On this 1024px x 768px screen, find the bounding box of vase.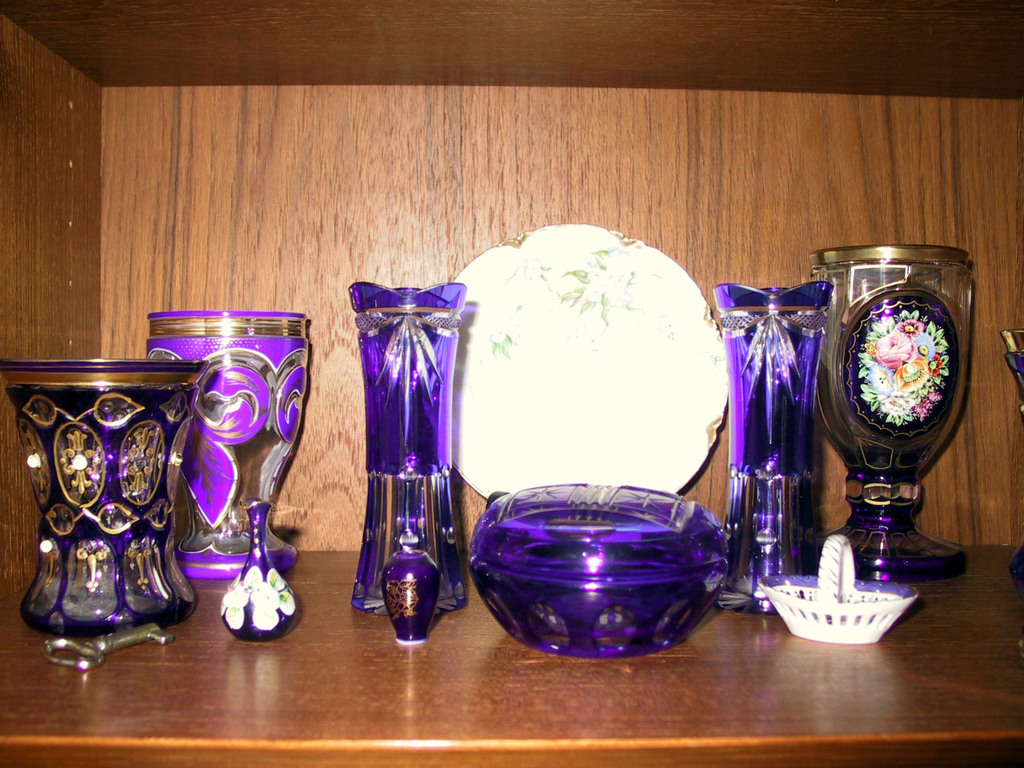
Bounding box: detection(709, 278, 824, 610).
